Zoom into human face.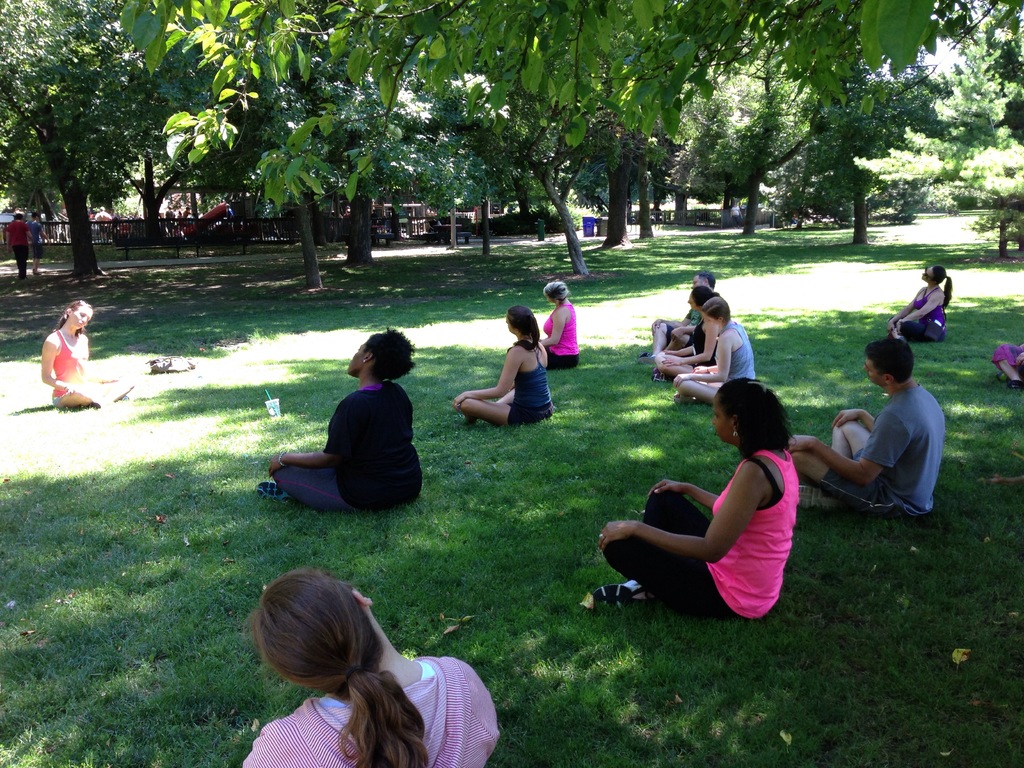
Zoom target: crop(715, 397, 730, 443).
